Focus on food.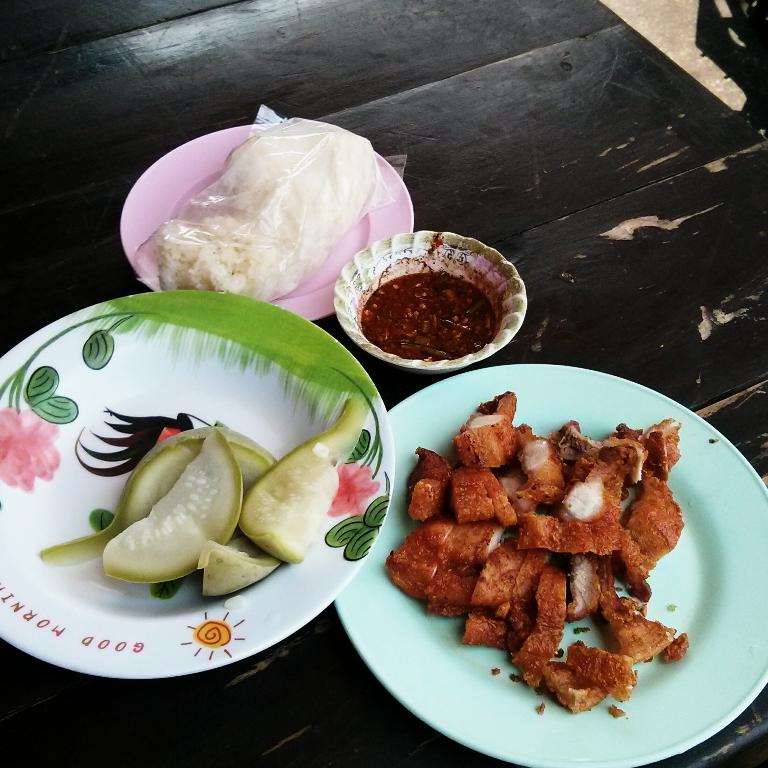
Focused at locate(37, 397, 366, 600).
